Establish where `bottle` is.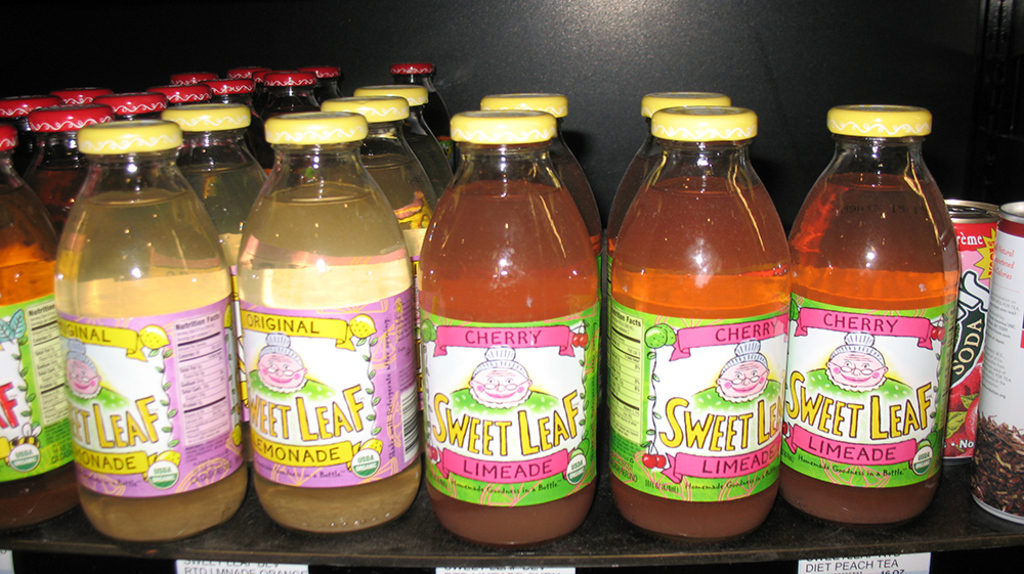
Established at l=354, t=75, r=439, b=186.
